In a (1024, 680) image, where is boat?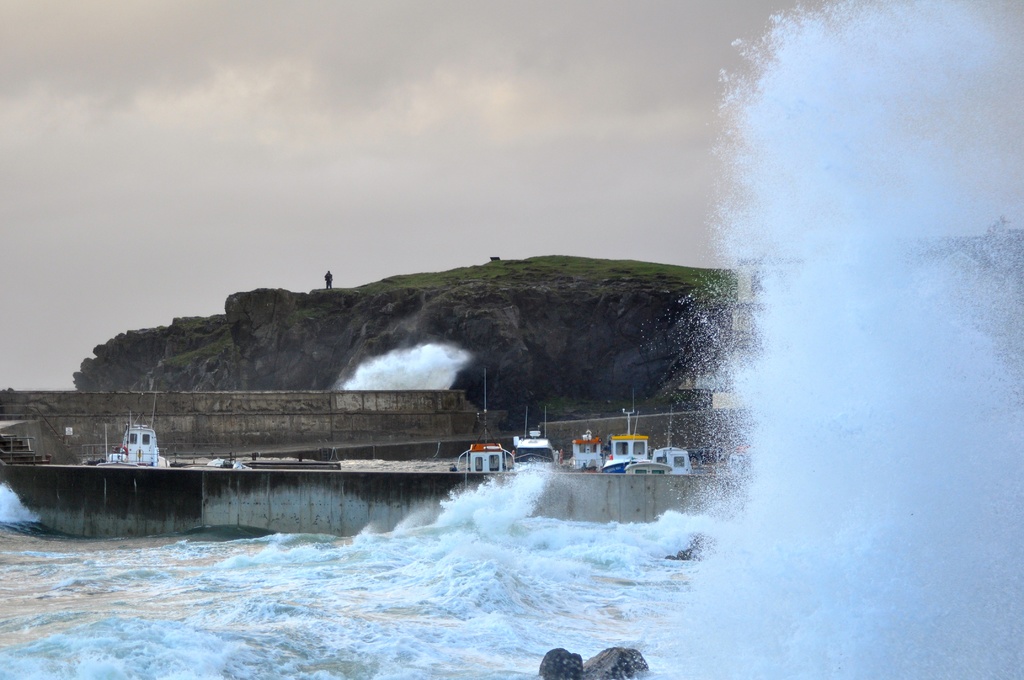
rect(655, 403, 695, 482).
